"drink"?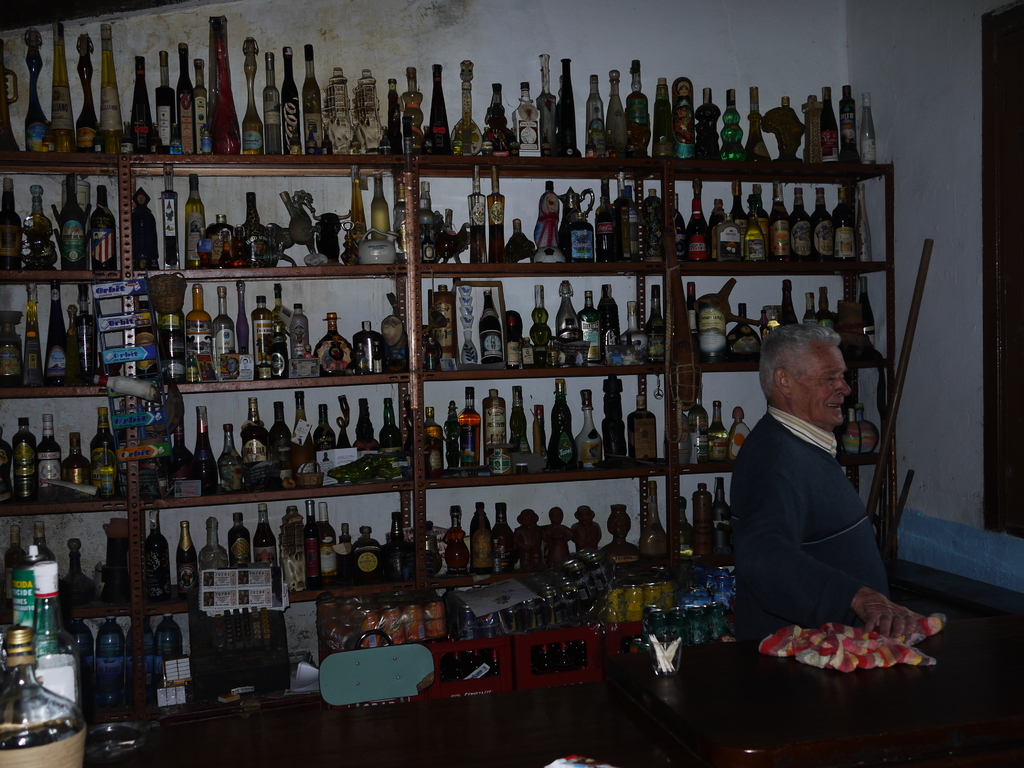
pyautogui.locateOnScreen(853, 276, 878, 344)
